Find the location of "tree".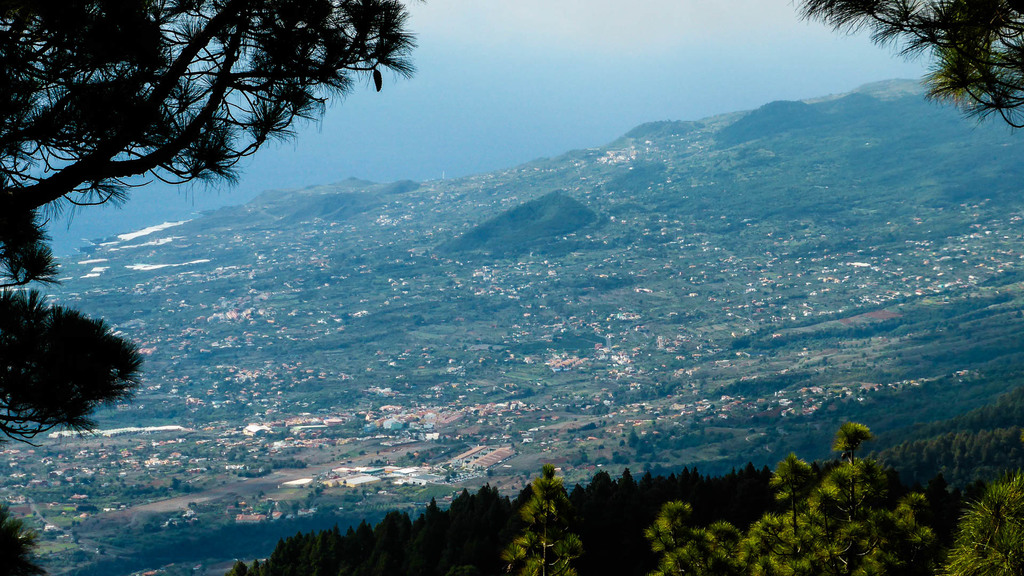
Location: BBox(0, 284, 147, 450).
